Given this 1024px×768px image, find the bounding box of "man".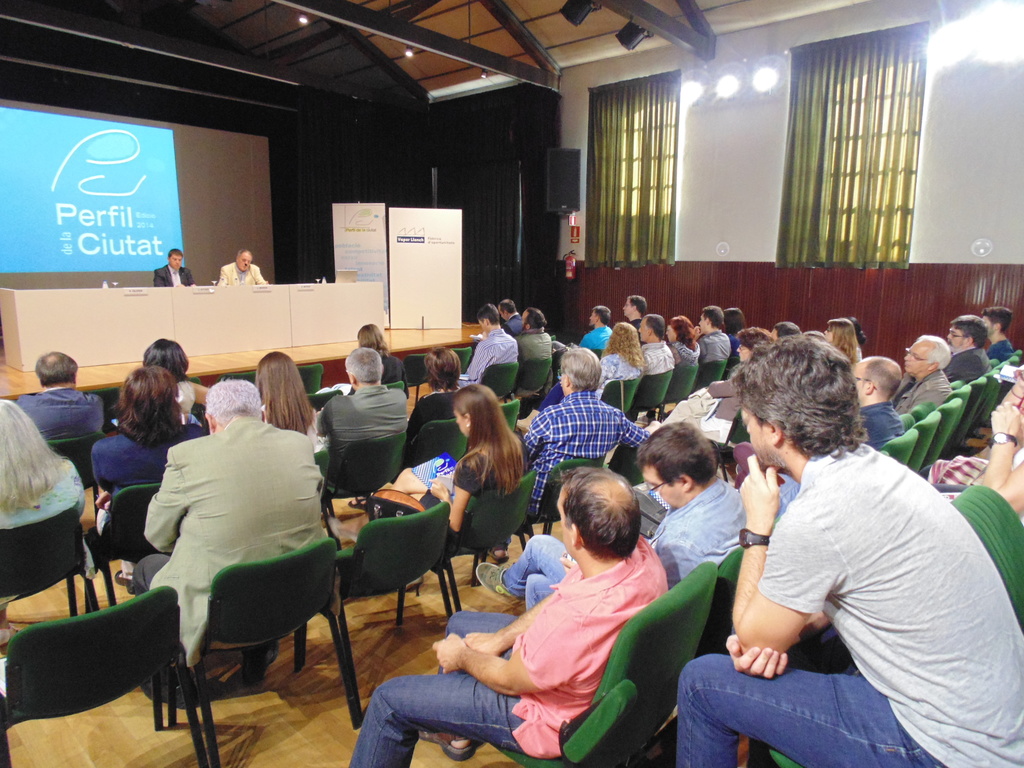
<region>138, 378, 329, 712</region>.
